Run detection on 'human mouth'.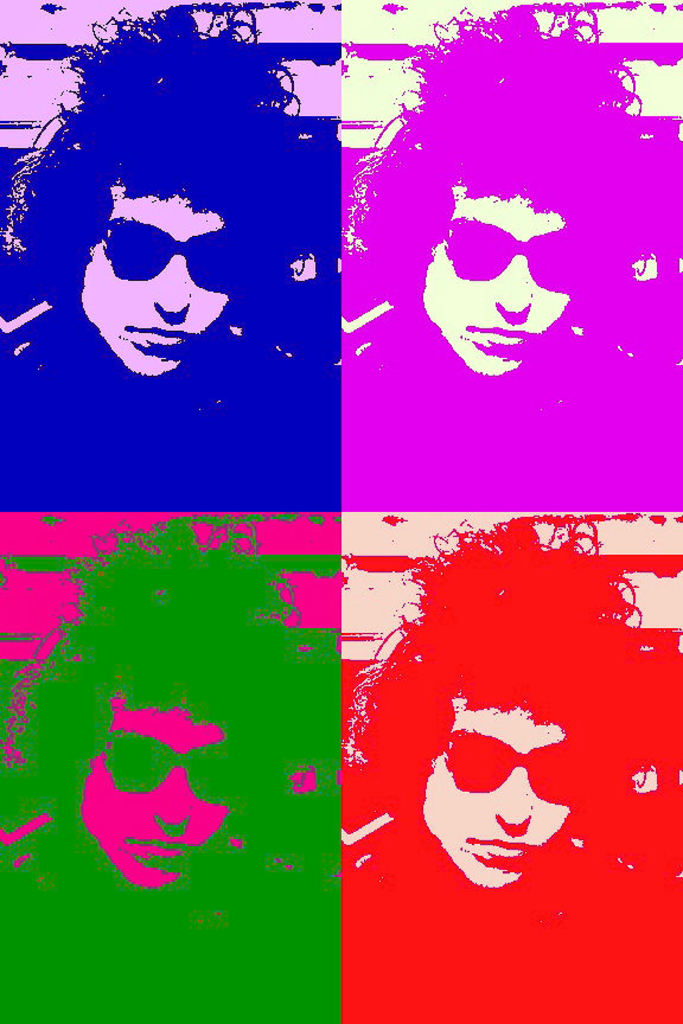
Result: [x1=121, y1=321, x2=192, y2=352].
